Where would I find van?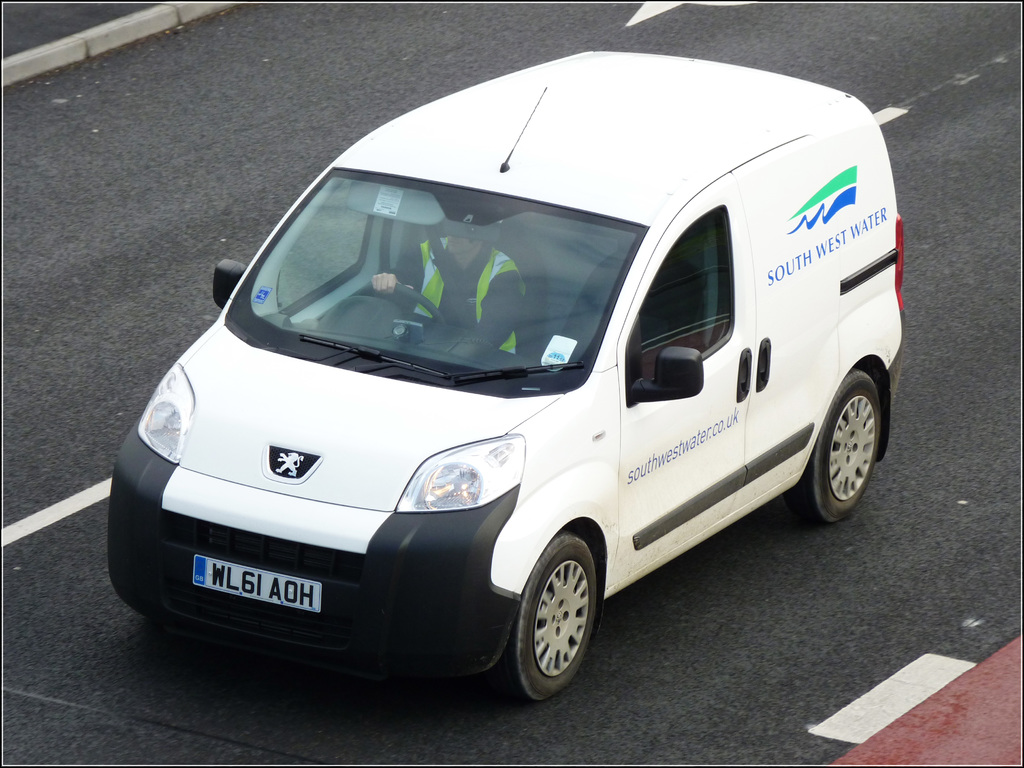
At [x1=106, y1=47, x2=911, y2=701].
